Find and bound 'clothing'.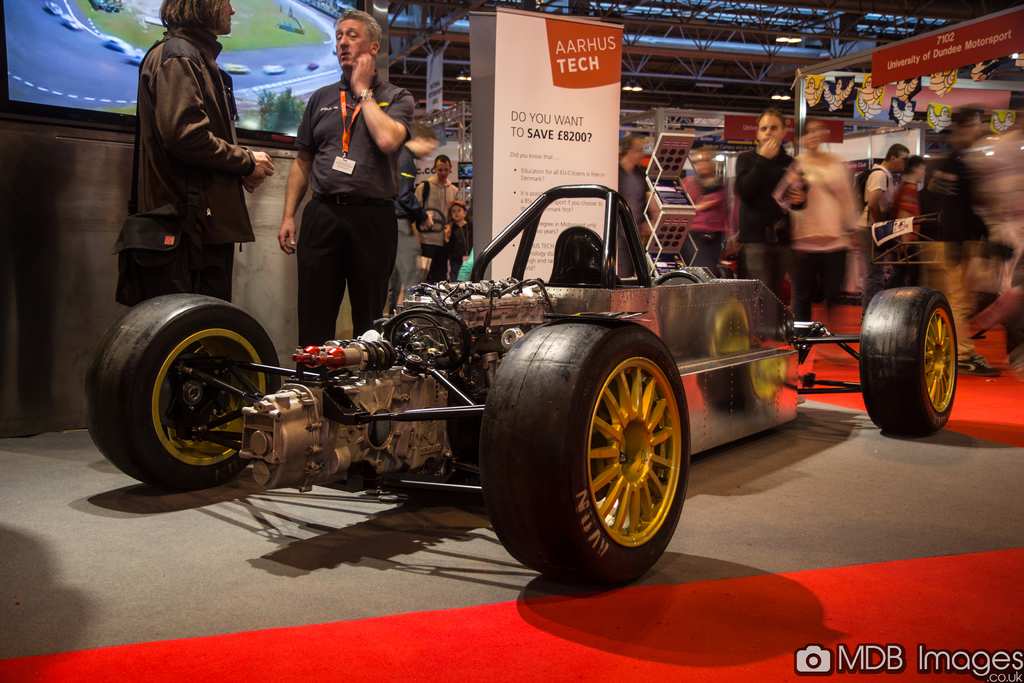
Bound: detection(277, 46, 414, 321).
